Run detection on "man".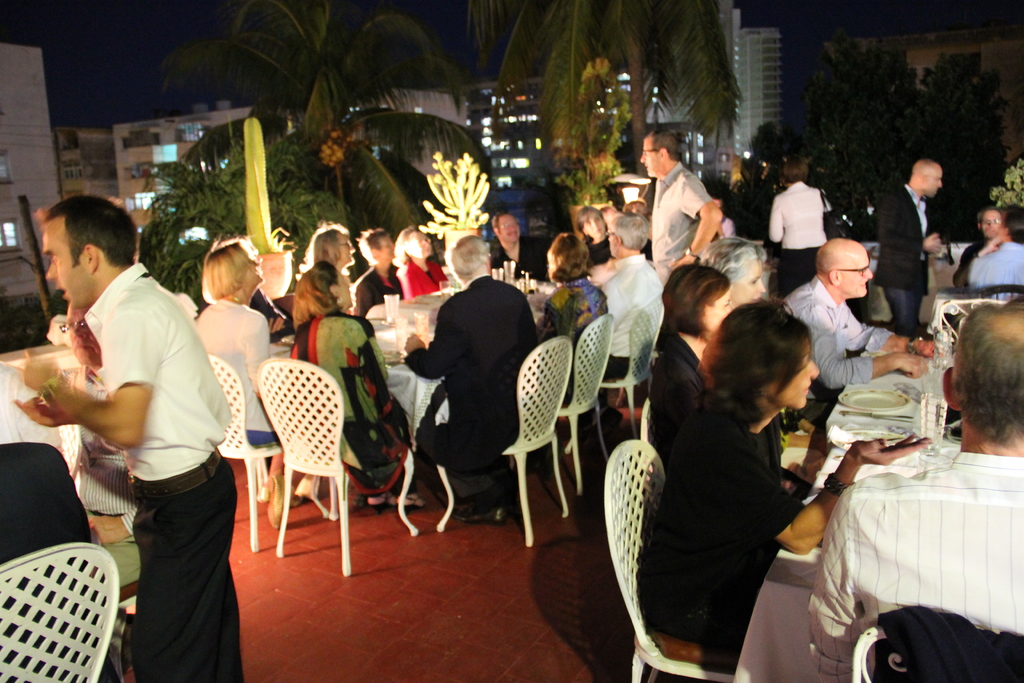
Result: <region>396, 239, 558, 552</region>.
